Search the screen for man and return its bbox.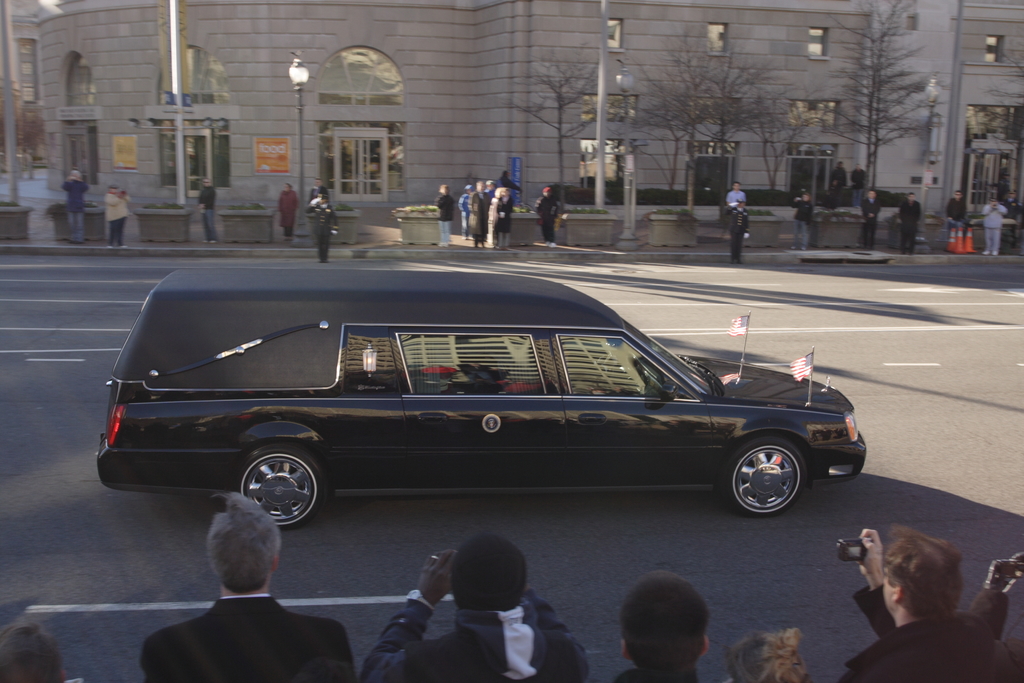
Found: 943:189:966:234.
